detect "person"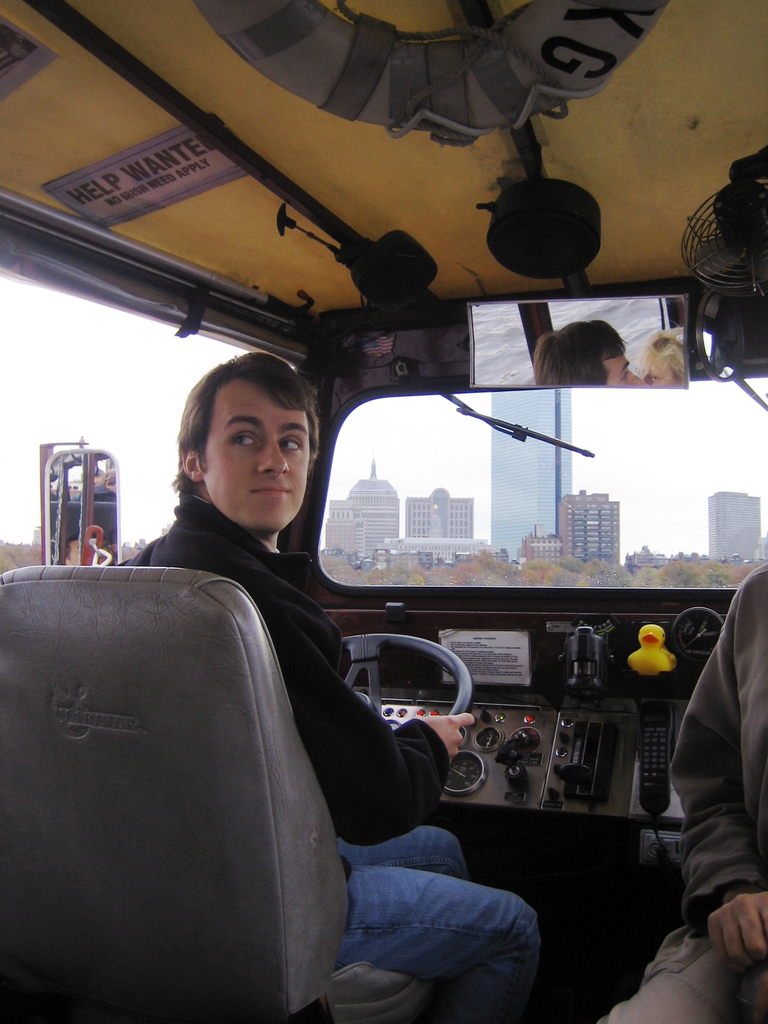
region(122, 340, 563, 1023)
